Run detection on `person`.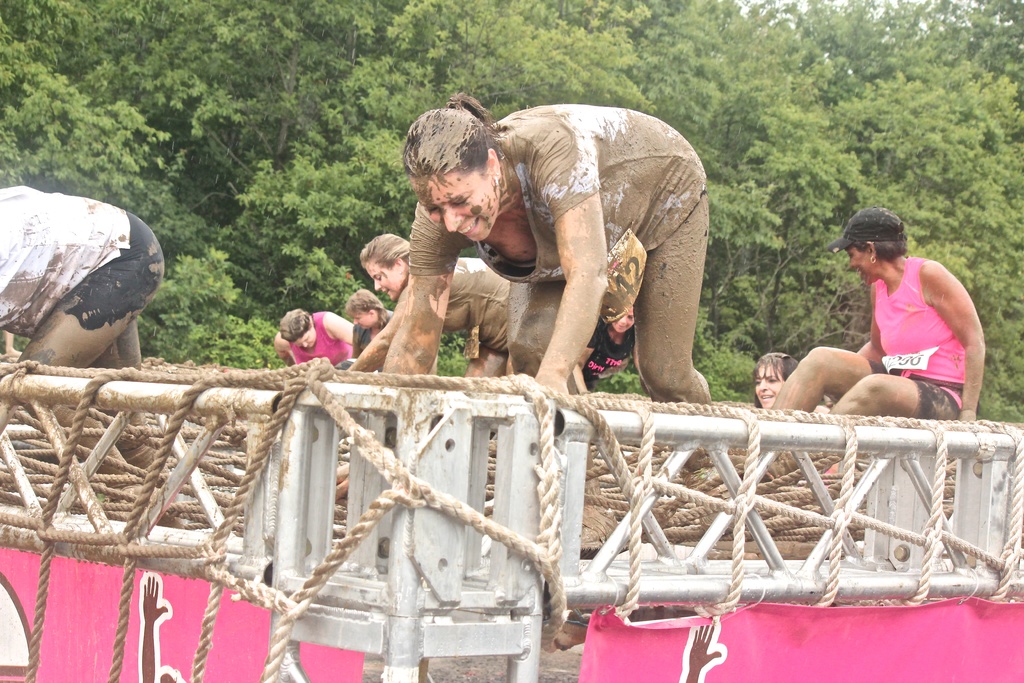
Result: 753:349:826:406.
